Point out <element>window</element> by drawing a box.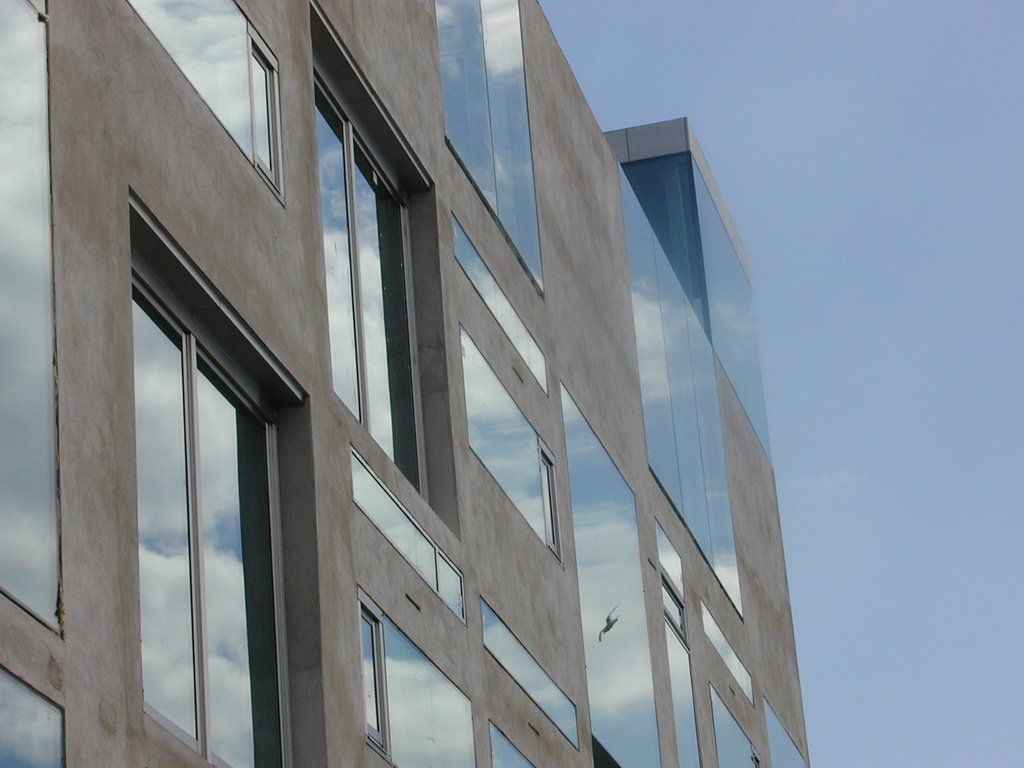
492/723/546/767.
